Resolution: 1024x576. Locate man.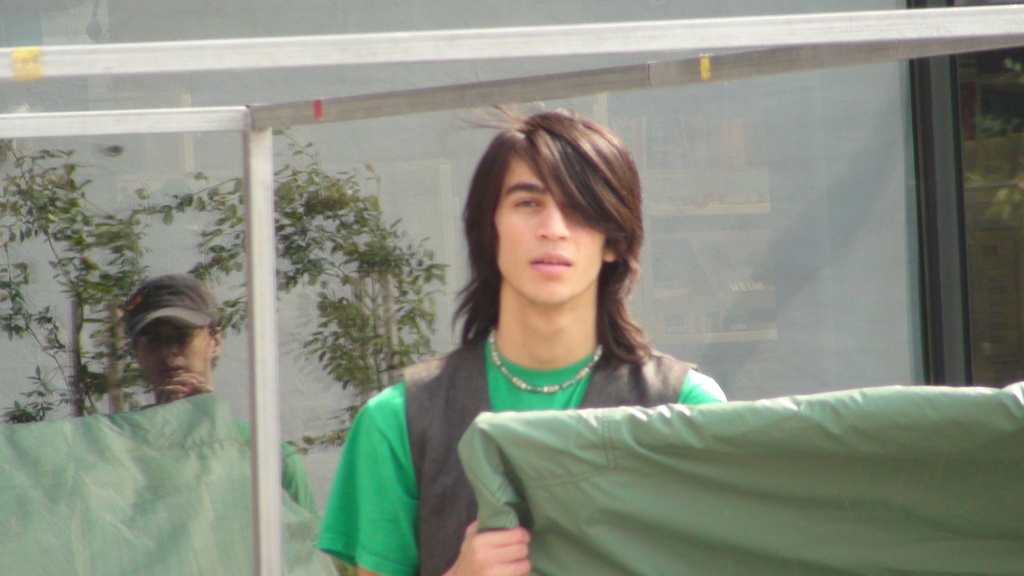
310 115 725 570.
